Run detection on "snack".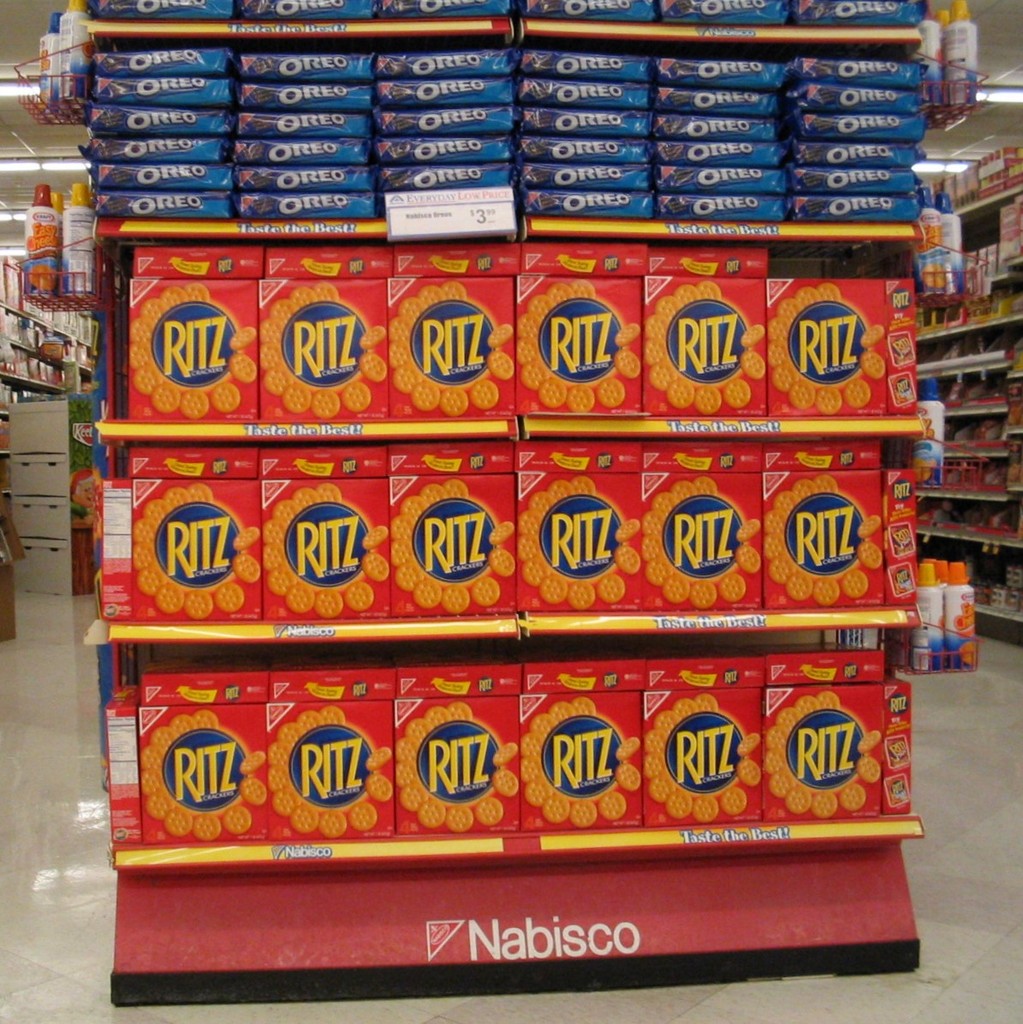
Result: Rect(601, 377, 624, 406).
